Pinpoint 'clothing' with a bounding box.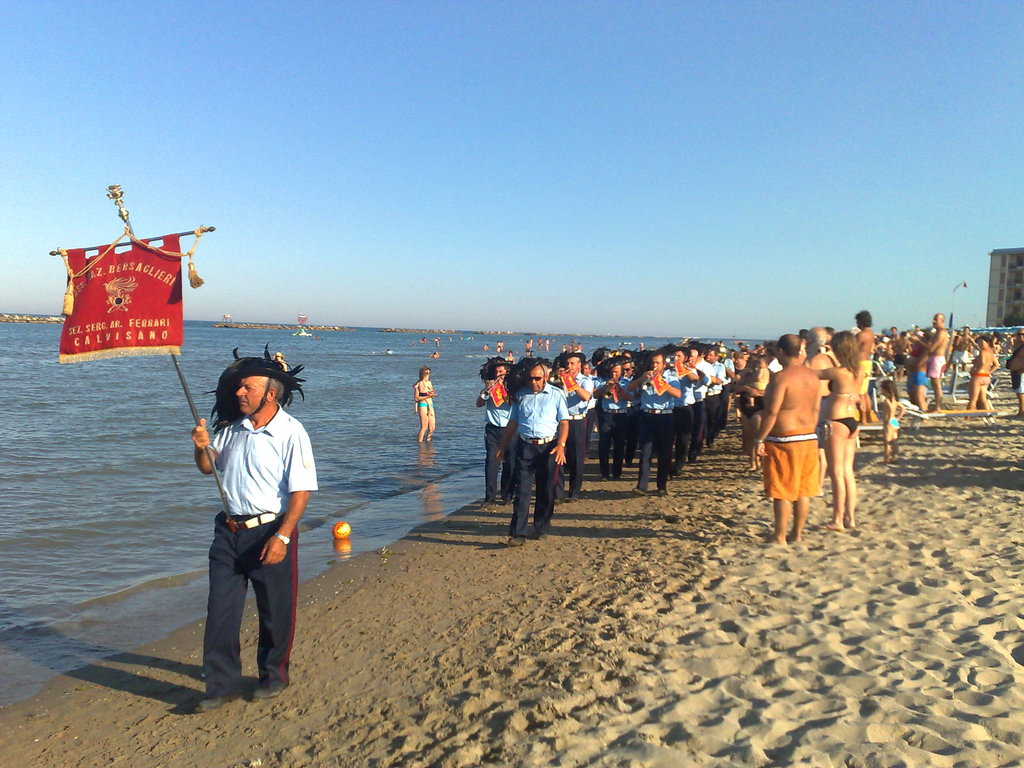
crop(761, 428, 823, 495).
